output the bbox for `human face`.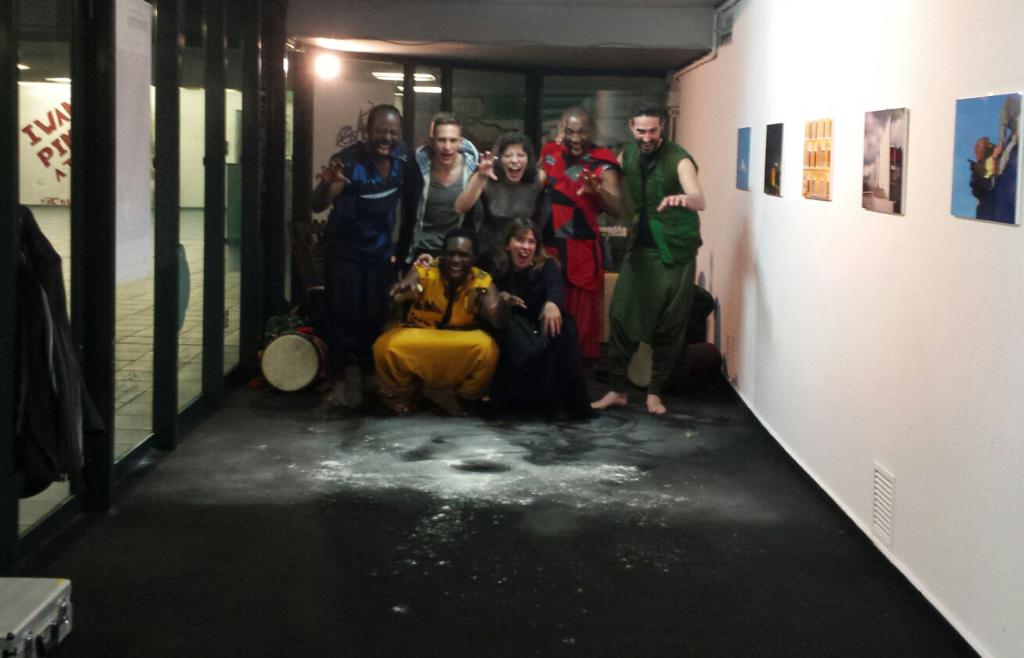
<region>371, 117, 405, 159</region>.
